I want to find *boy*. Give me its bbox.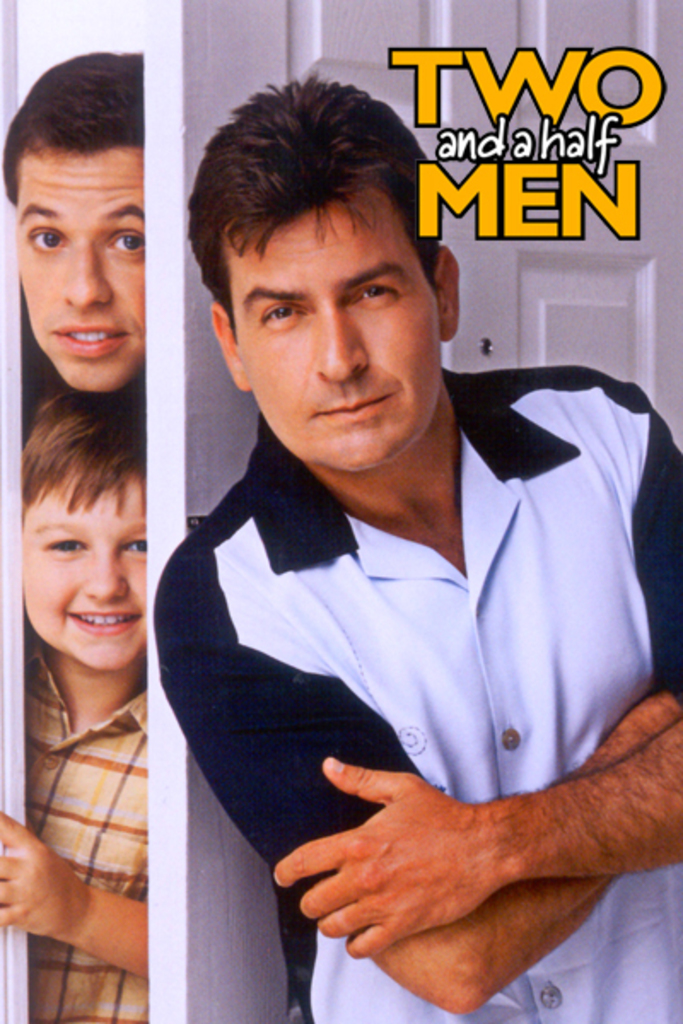
<bbox>34, 404, 150, 1022</bbox>.
